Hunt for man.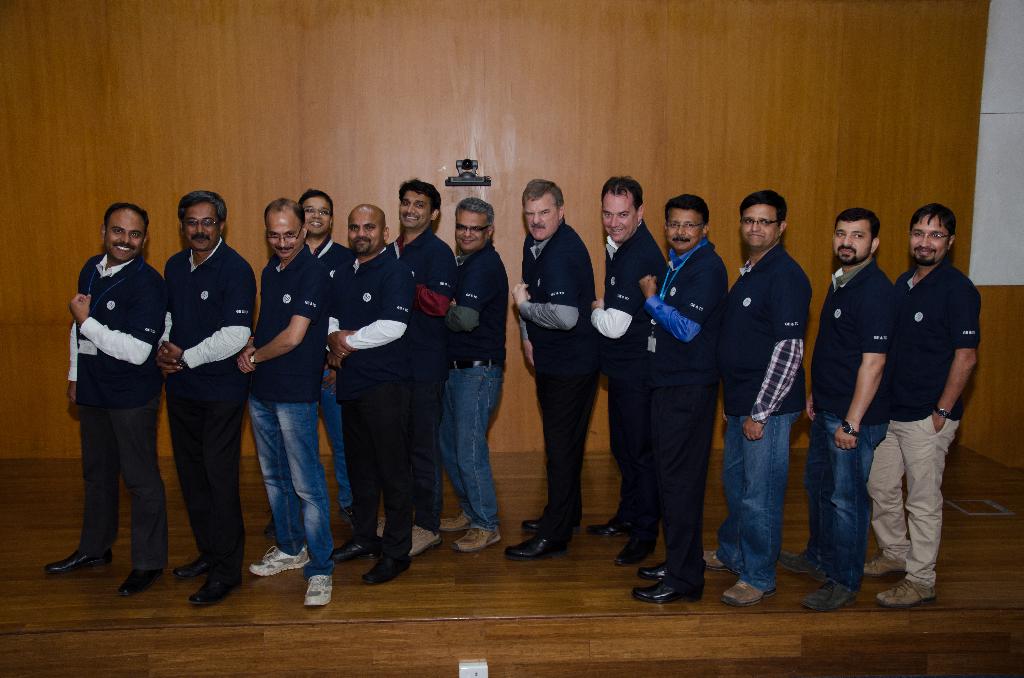
Hunted down at rect(641, 195, 736, 603).
